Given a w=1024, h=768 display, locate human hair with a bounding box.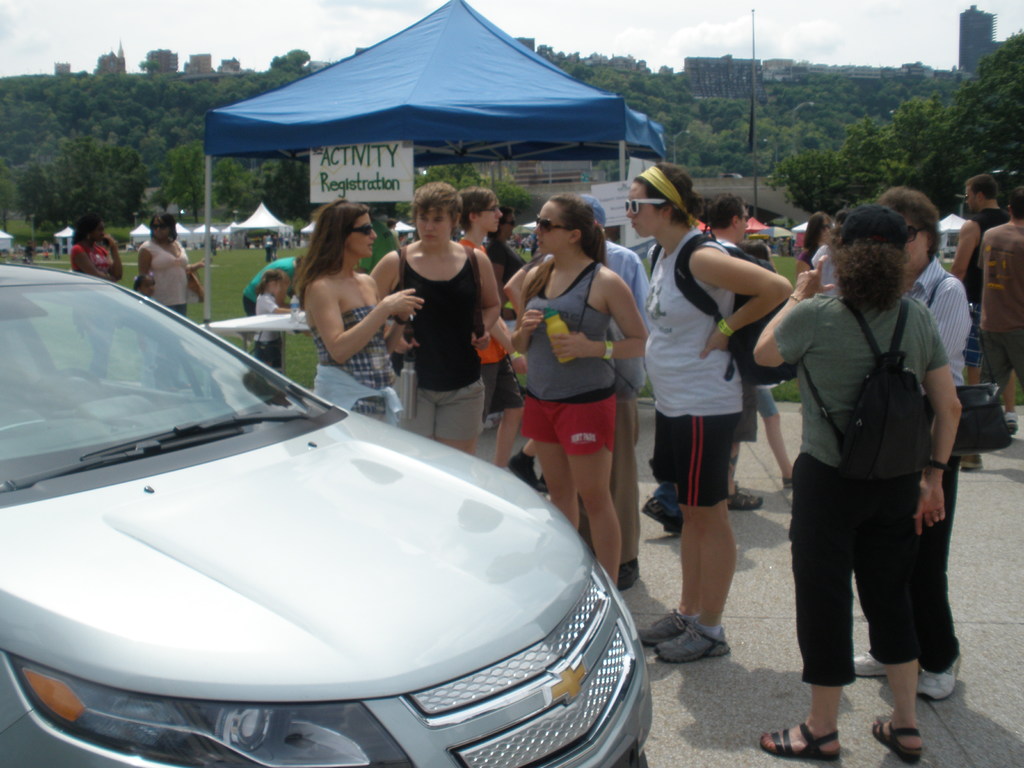
Located: {"x1": 828, "y1": 237, "x2": 913, "y2": 314}.
